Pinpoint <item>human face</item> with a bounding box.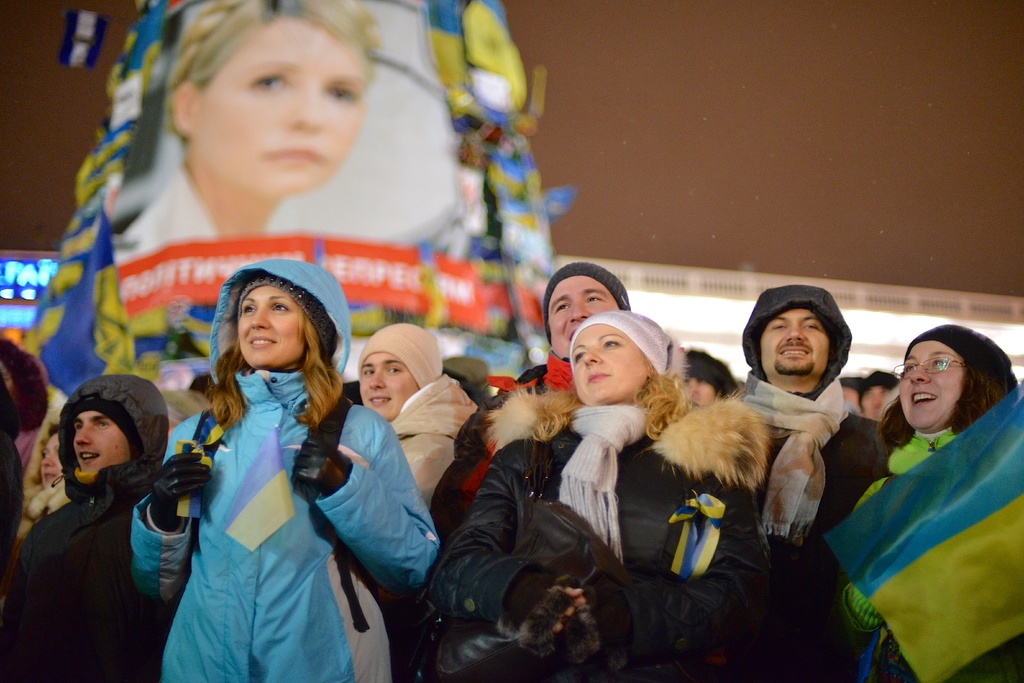
897 343 964 434.
